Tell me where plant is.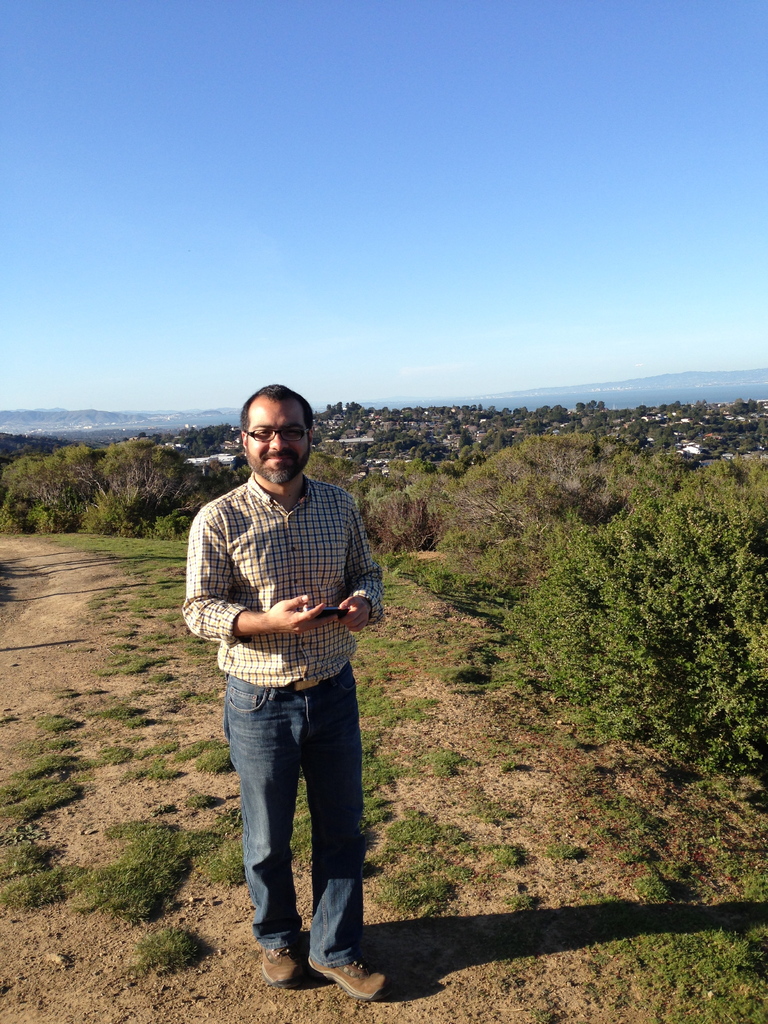
plant is at Rect(359, 626, 438, 850).
